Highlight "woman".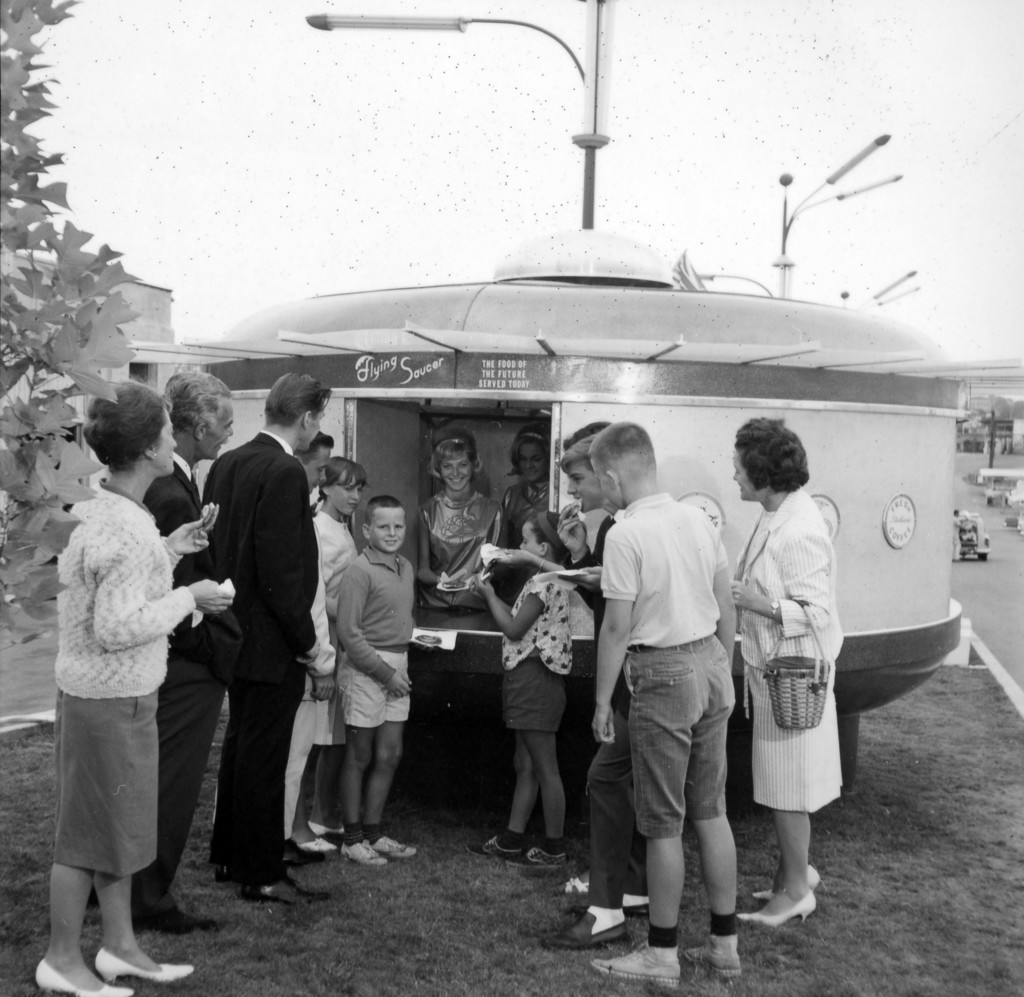
Highlighted region: l=416, t=428, r=513, b=612.
